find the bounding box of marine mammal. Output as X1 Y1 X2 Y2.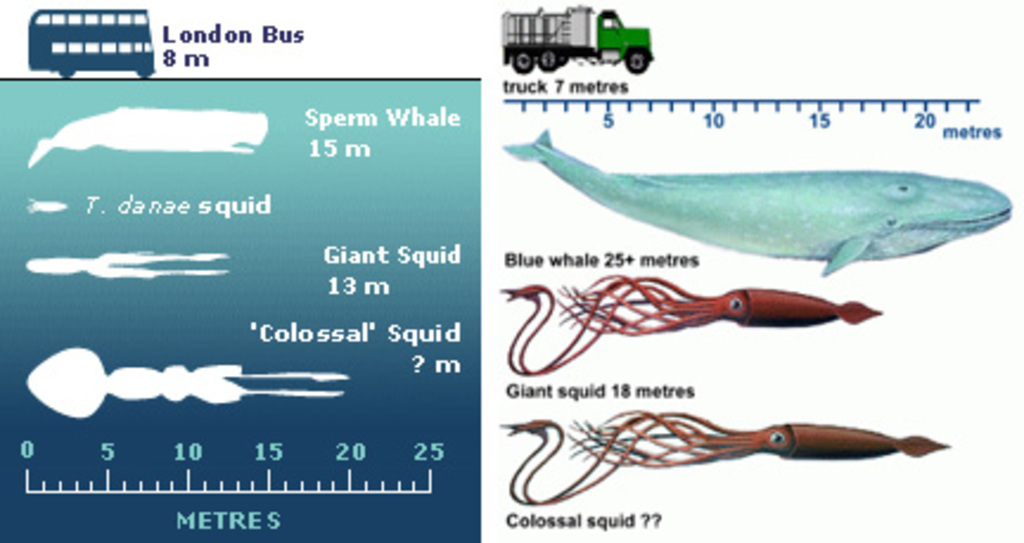
540 159 1000 277.
